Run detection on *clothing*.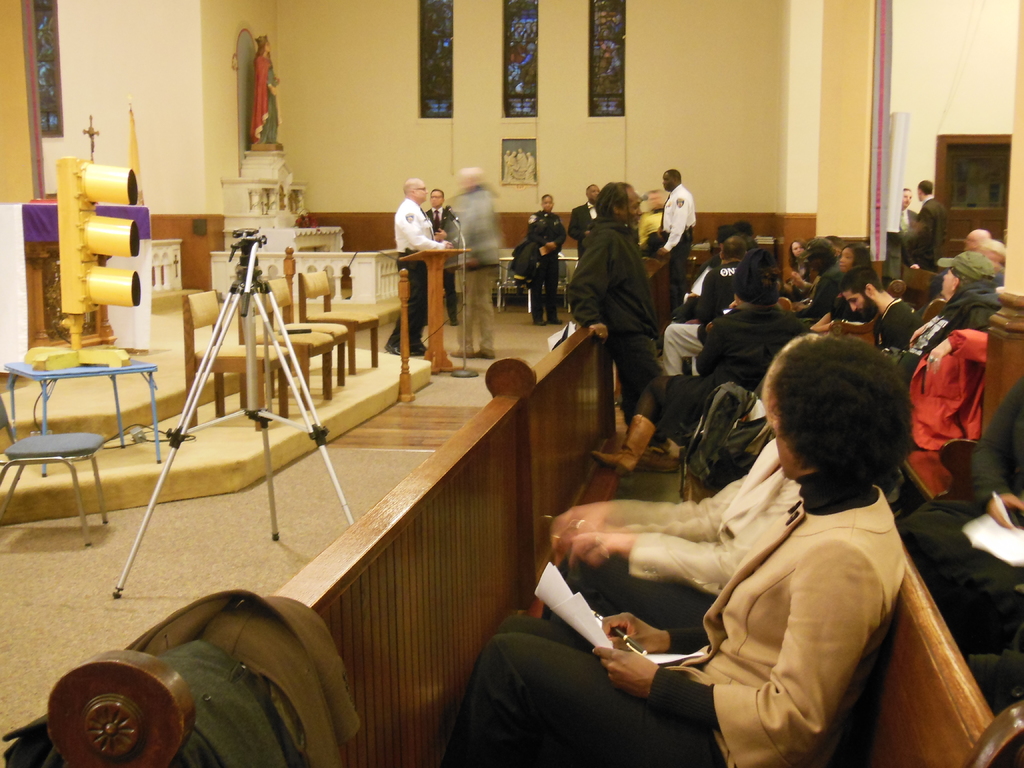
Result: x1=435, y1=184, x2=534, y2=354.
